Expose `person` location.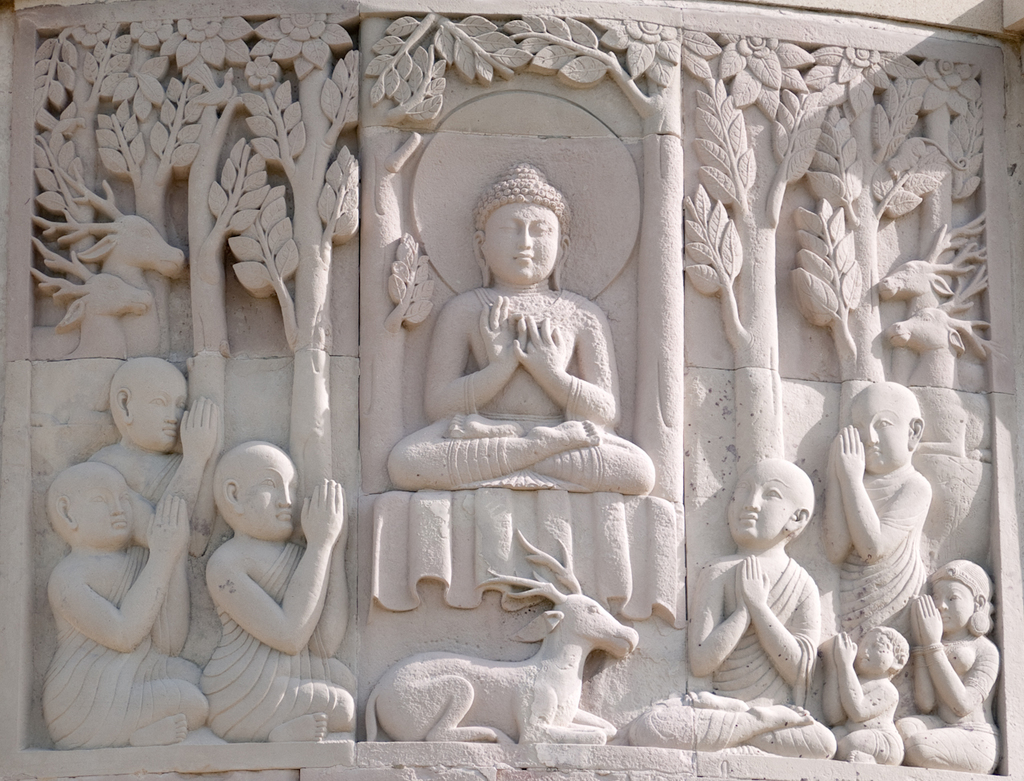
Exposed at (x1=86, y1=357, x2=221, y2=563).
